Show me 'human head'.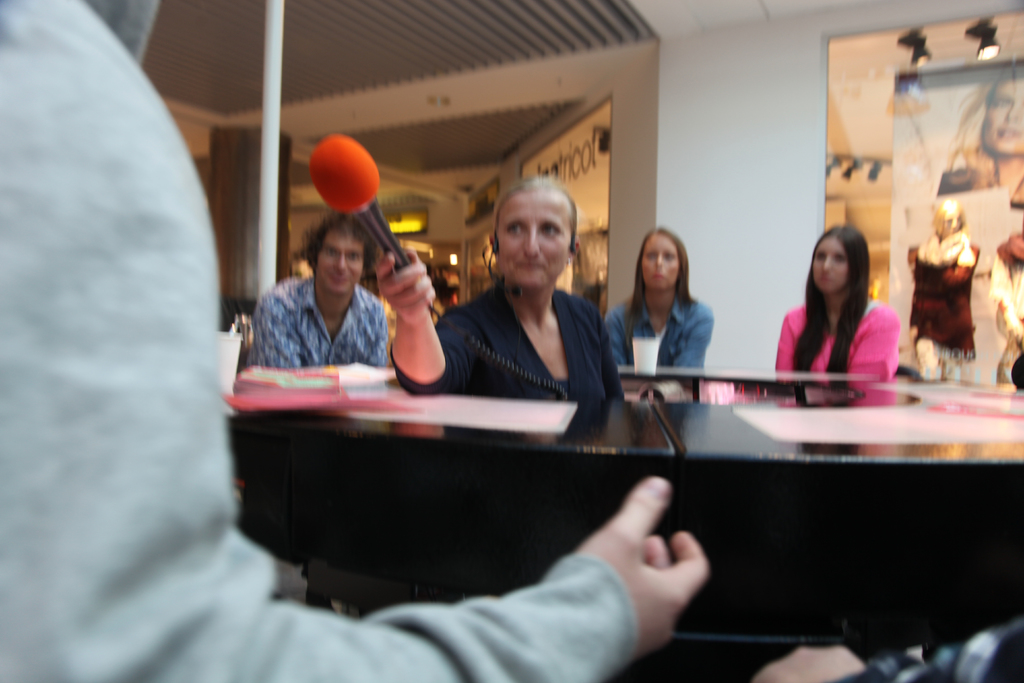
'human head' is here: [287,209,381,300].
